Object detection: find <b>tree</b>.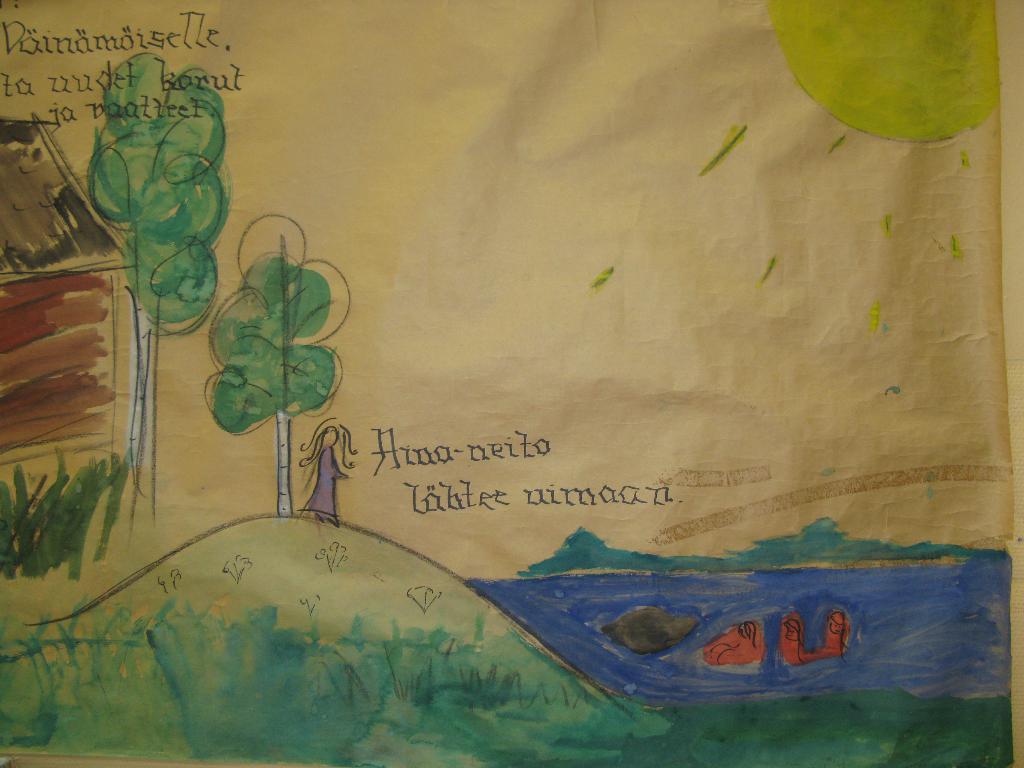
box=[67, 31, 243, 525].
